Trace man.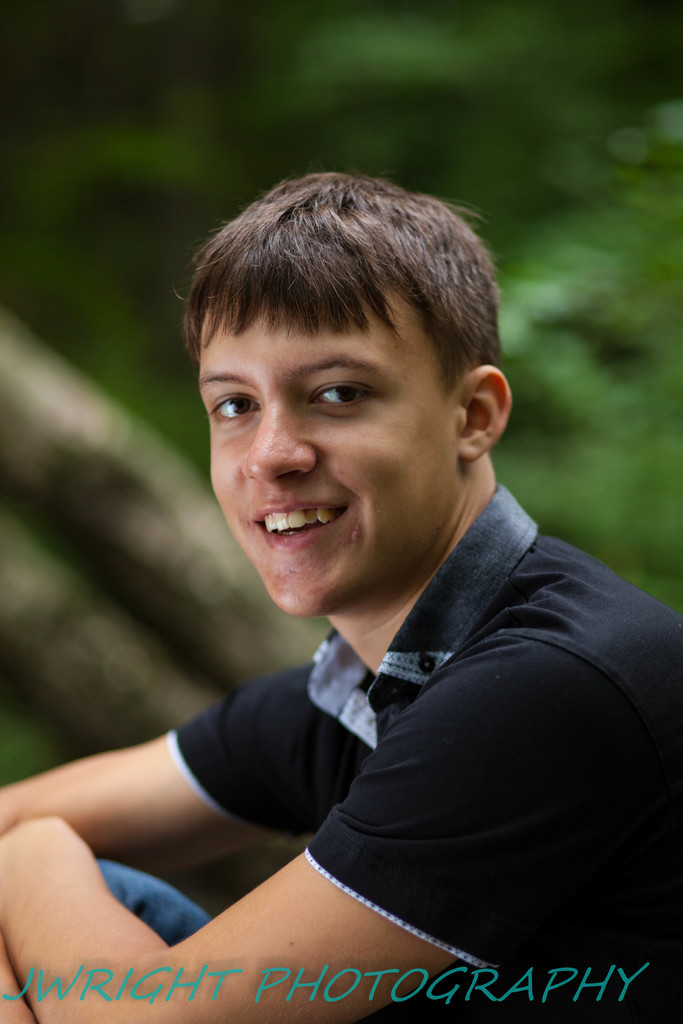
Traced to bbox=[0, 170, 682, 1023].
